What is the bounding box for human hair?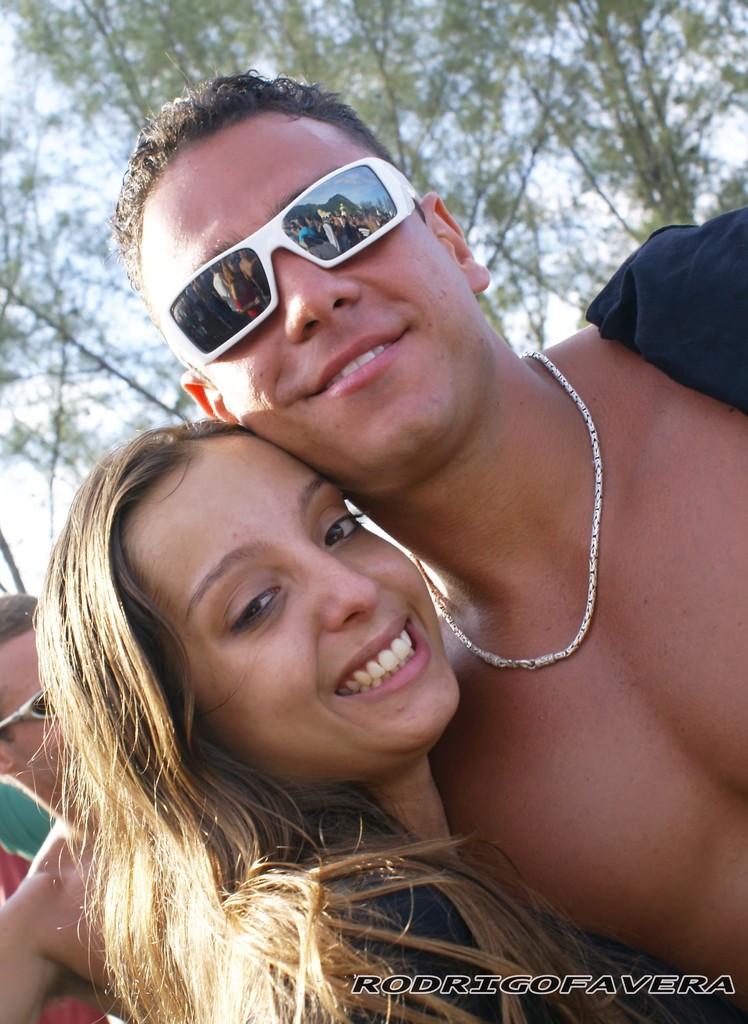
box=[104, 64, 416, 390].
